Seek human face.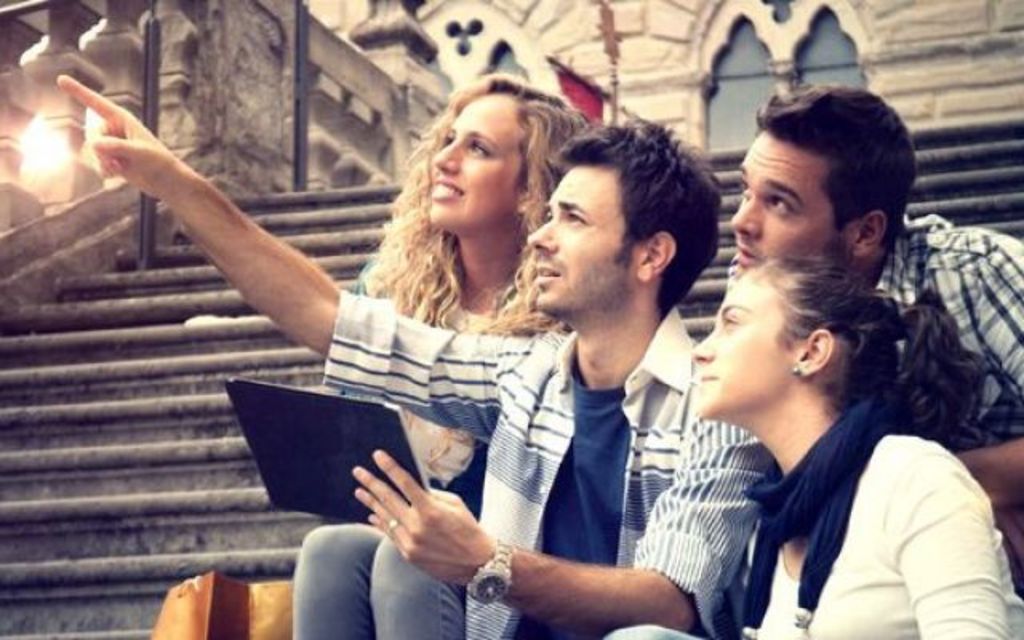
(x1=413, y1=90, x2=526, y2=237).
